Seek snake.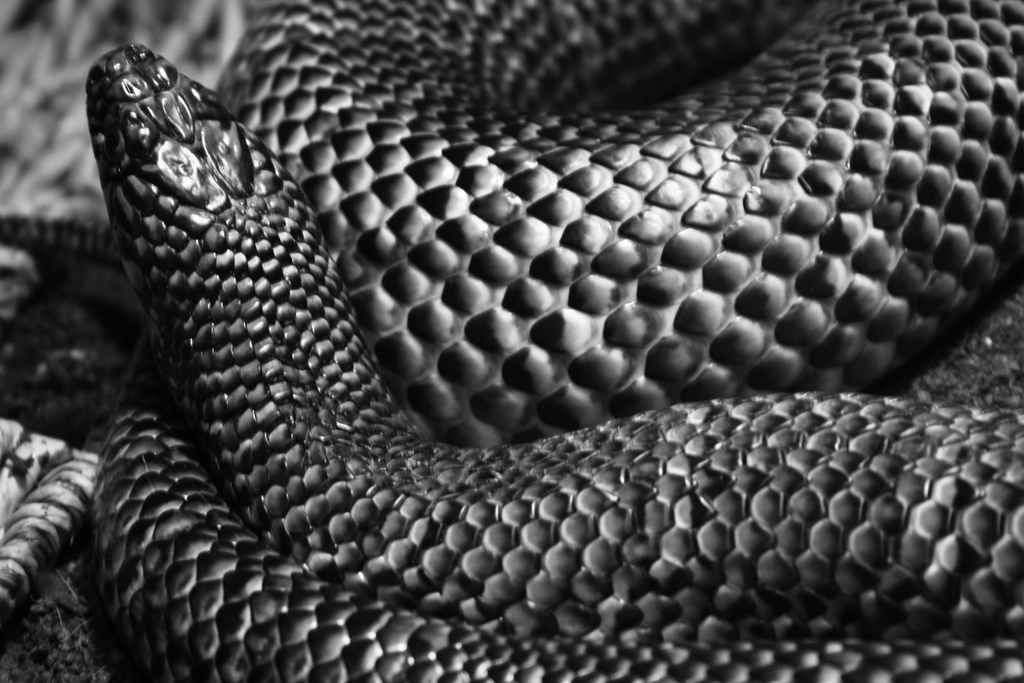
x1=95, y1=0, x2=1023, y2=682.
